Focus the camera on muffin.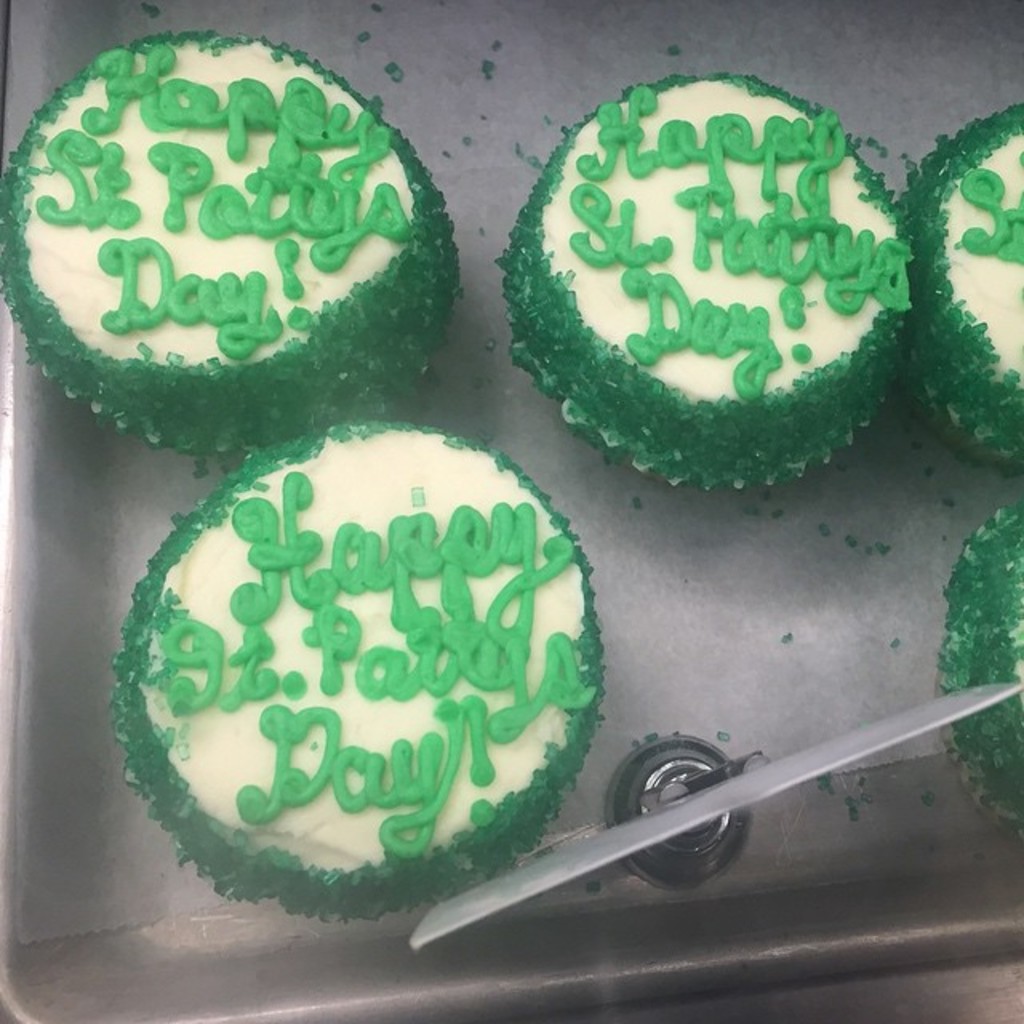
Focus region: pyautogui.locateOnScreen(486, 78, 922, 488).
